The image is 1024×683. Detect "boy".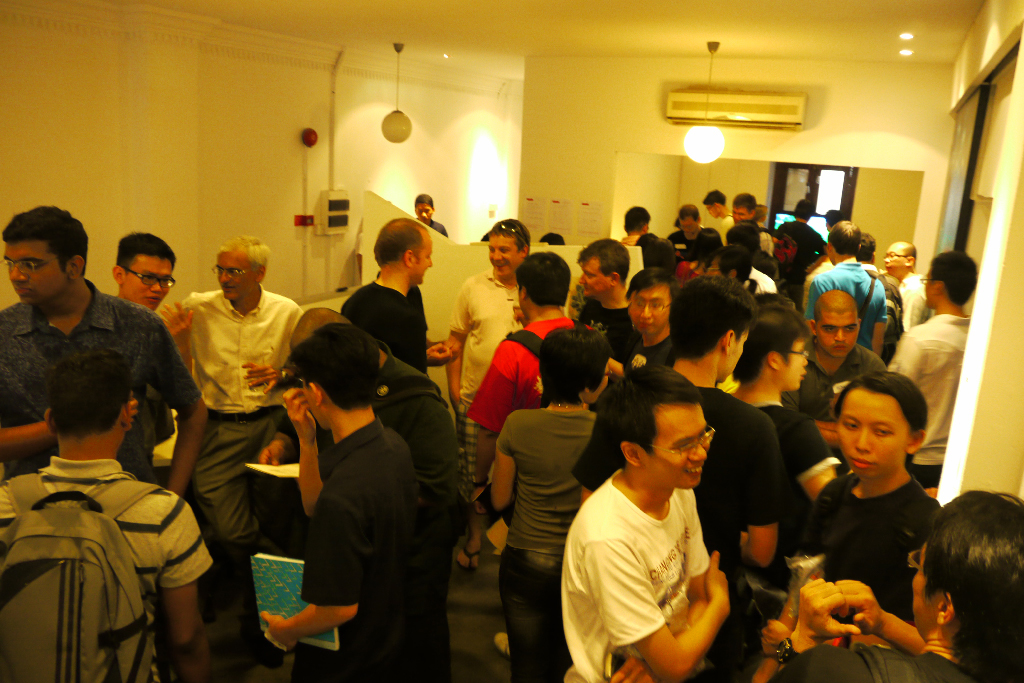
Detection: 554 359 735 682.
